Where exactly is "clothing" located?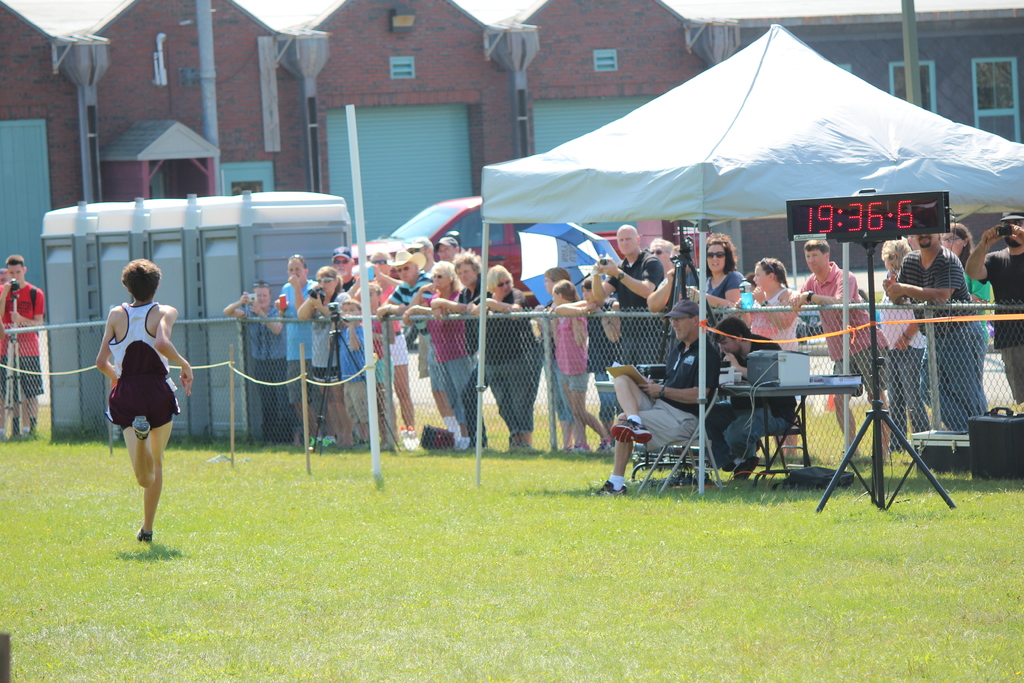
Its bounding box is [385, 270, 440, 336].
